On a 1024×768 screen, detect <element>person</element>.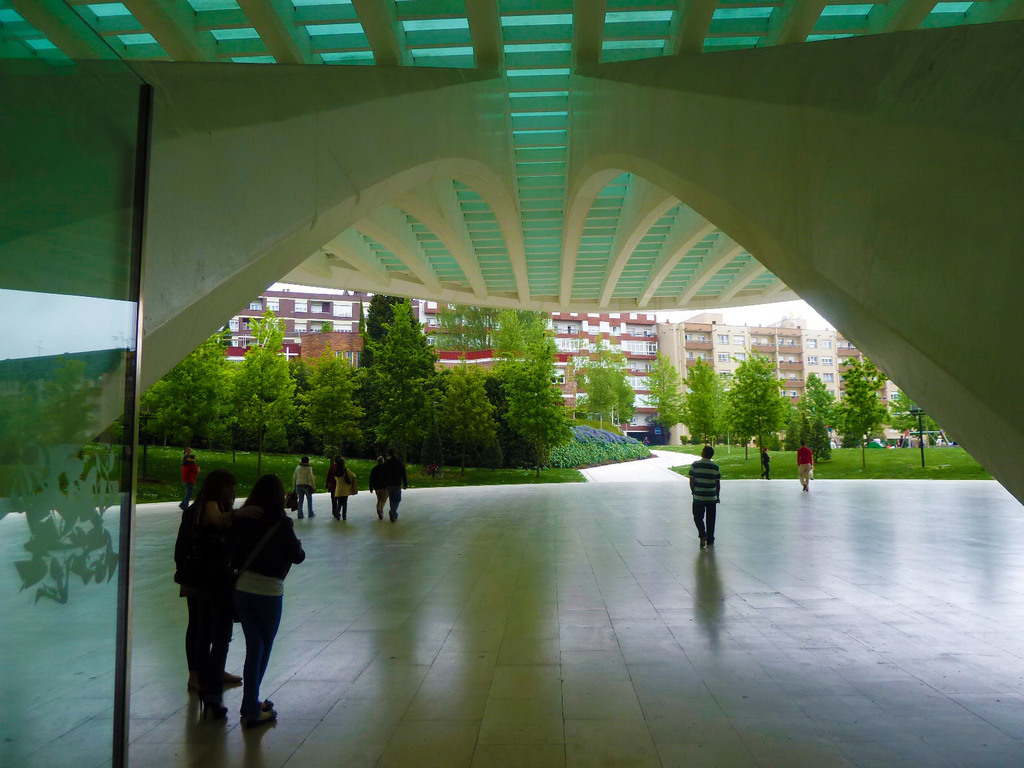
169:468:244:712.
